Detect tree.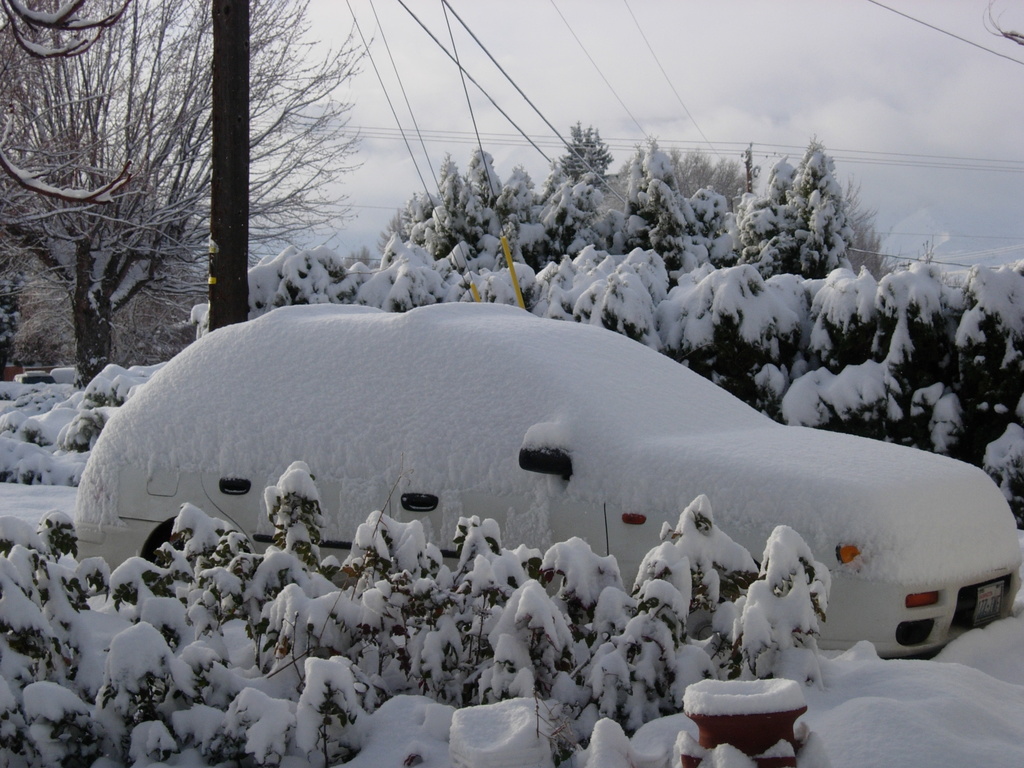
Detected at (x1=201, y1=0, x2=250, y2=333).
